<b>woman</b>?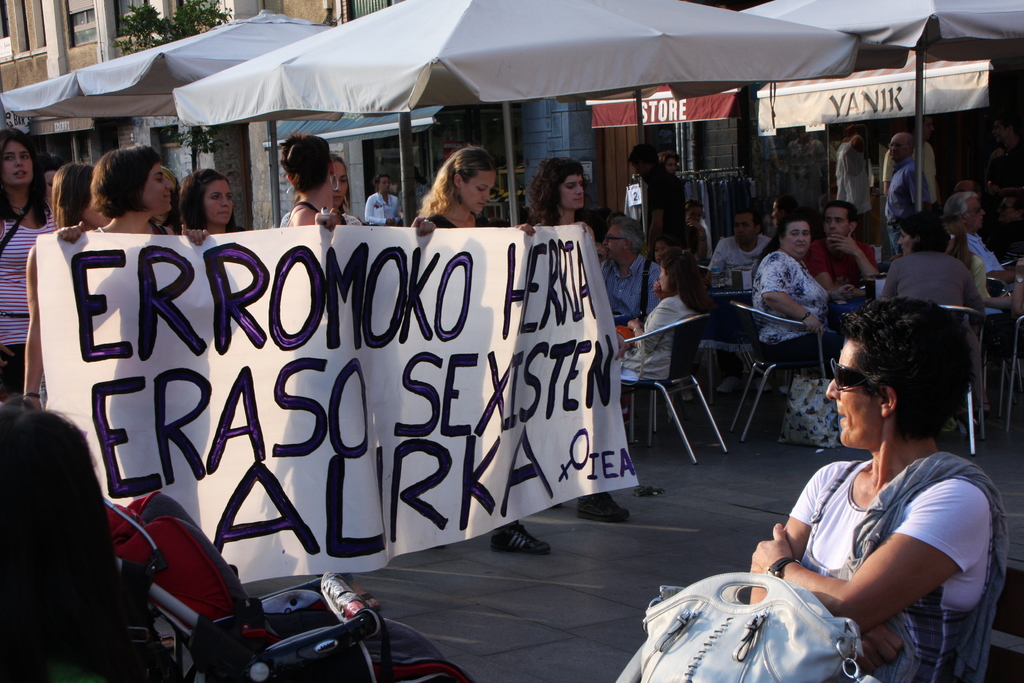
[21, 166, 118, 415]
